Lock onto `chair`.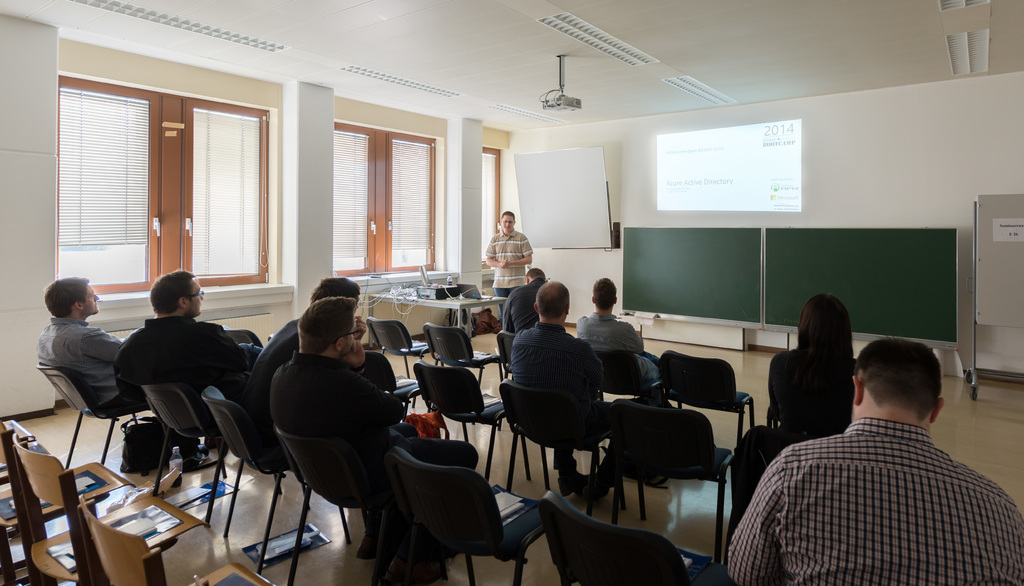
Locked: (30, 355, 141, 469).
